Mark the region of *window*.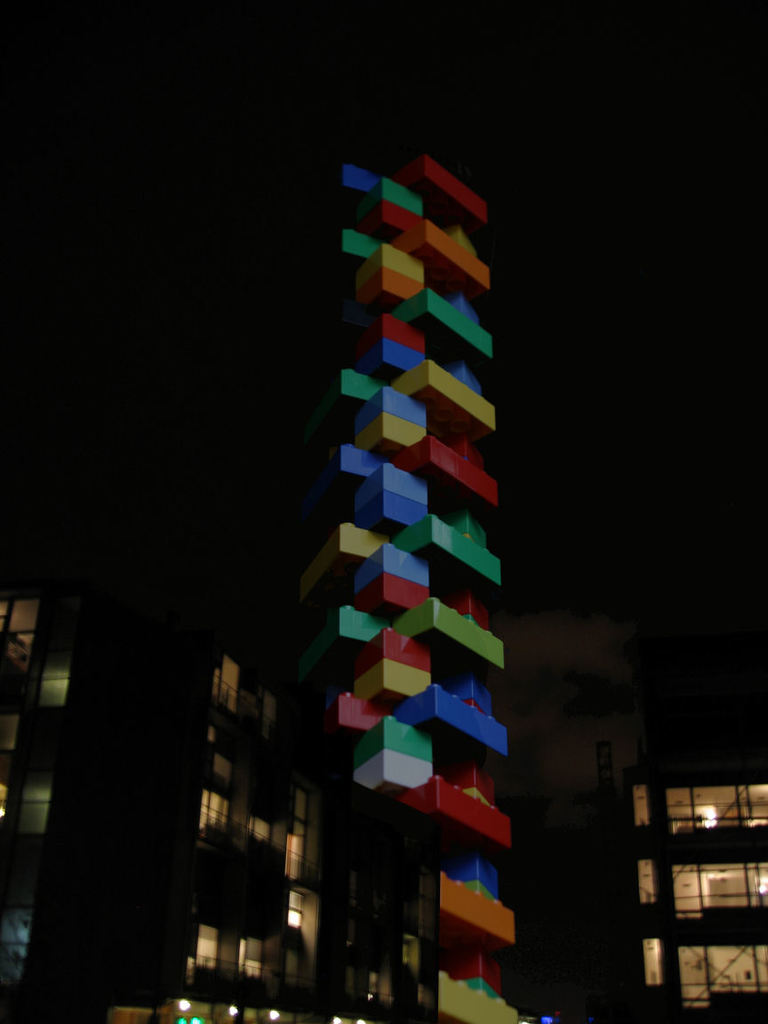
Region: x1=209, y1=662, x2=239, y2=707.
